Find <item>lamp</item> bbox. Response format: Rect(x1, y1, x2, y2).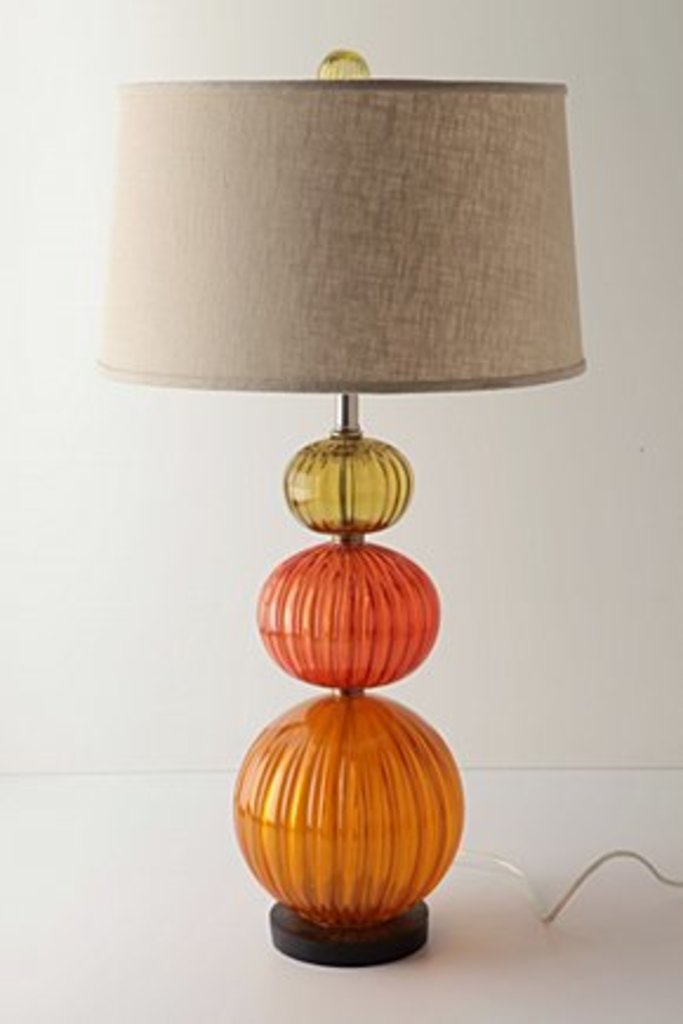
Rect(89, 49, 681, 989).
